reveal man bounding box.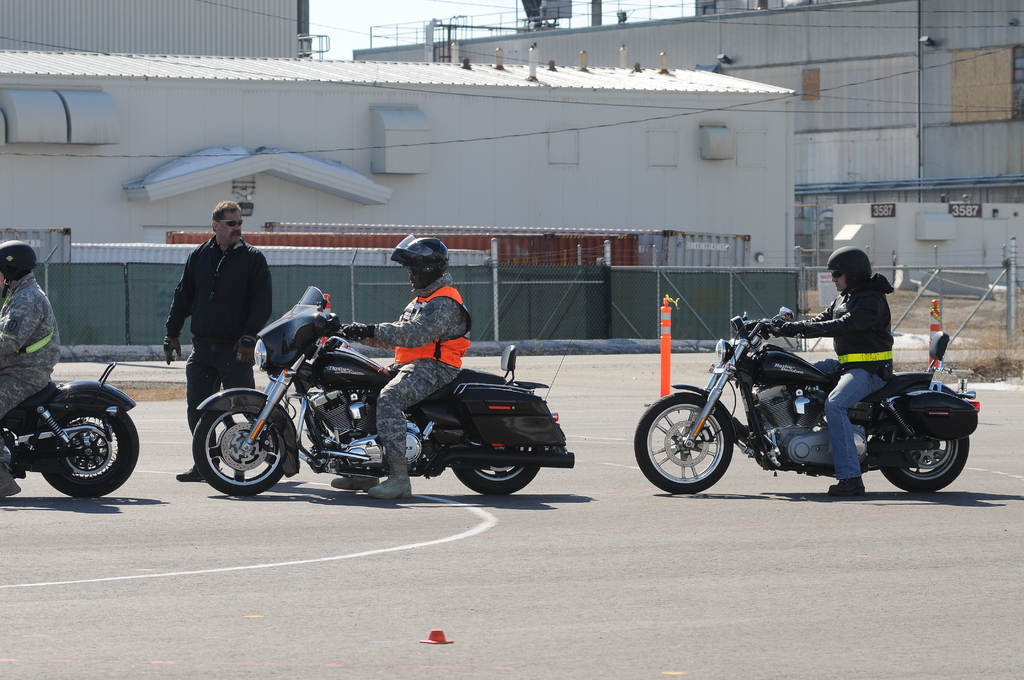
Revealed: detection(156, 193, 280, 436).
